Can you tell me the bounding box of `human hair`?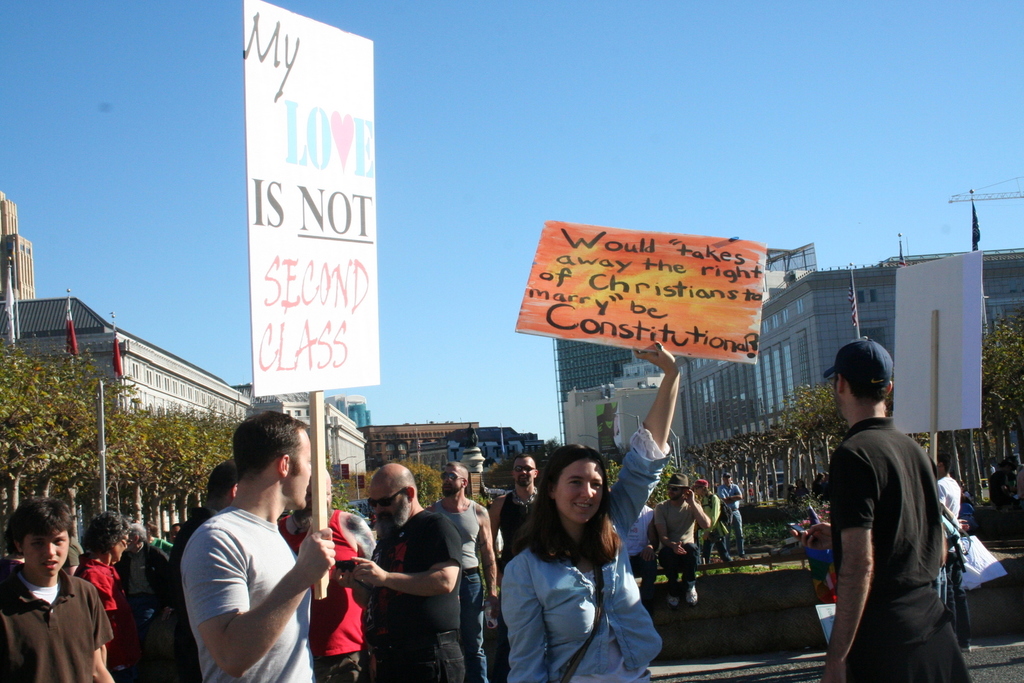
{"x1": 204, "y1": 456, "x2": 235, "y2": 503}.
